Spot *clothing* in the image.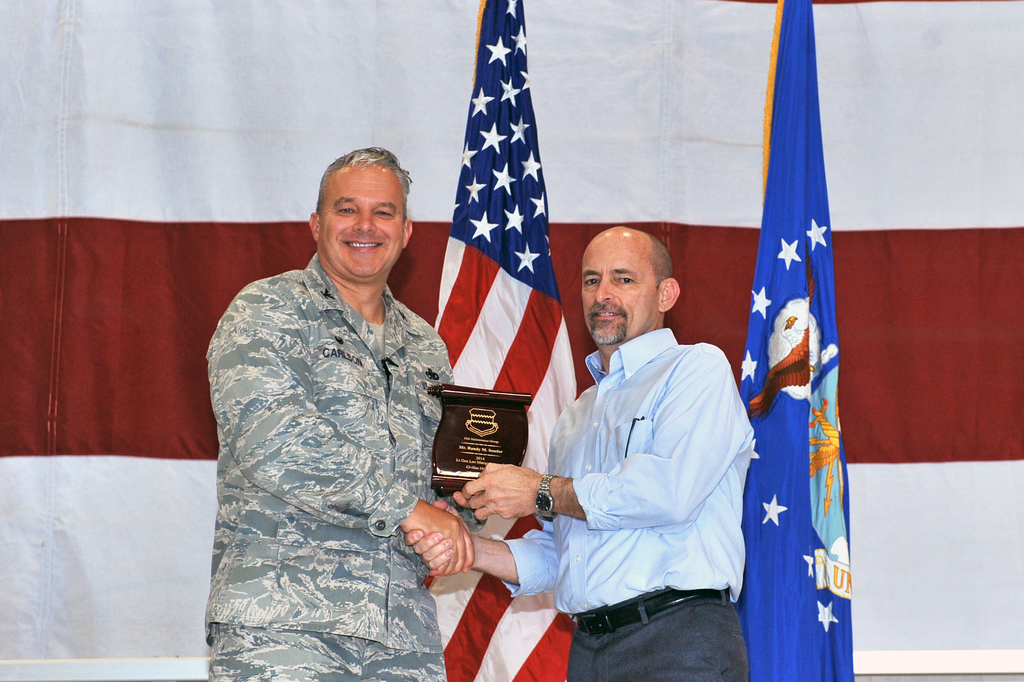
*clothing* found at <box>211,251,470,681</box>.
